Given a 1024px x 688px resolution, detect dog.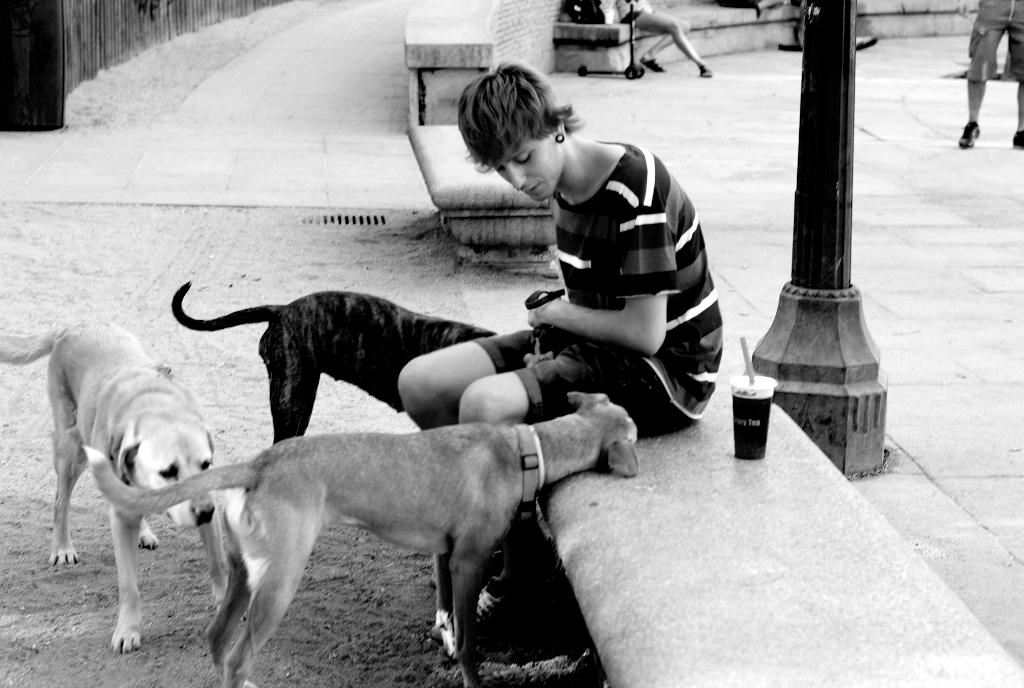
<region>88, 389, 641, 687</region>.
